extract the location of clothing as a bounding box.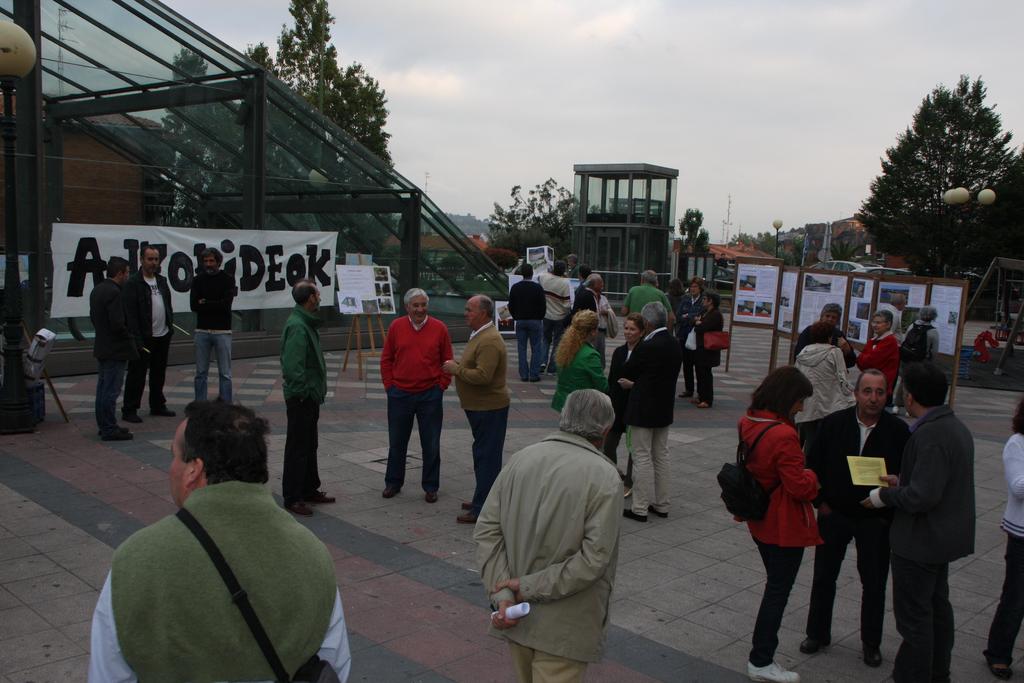
(598, 293, 614, 368).
